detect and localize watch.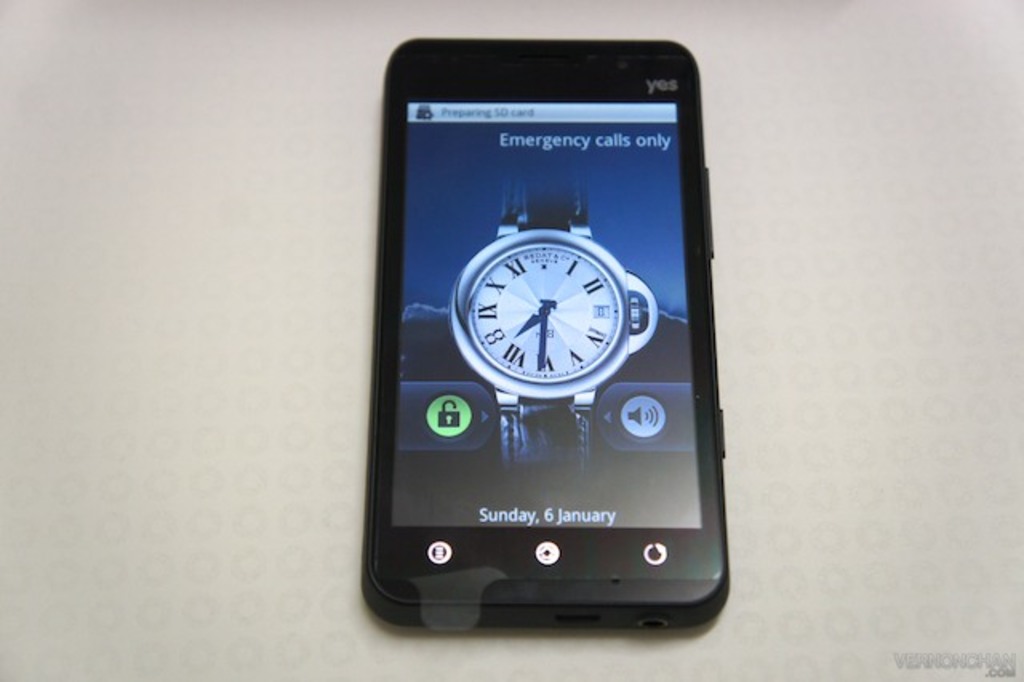
Localized at Rect(451, 173, 661, 479).
